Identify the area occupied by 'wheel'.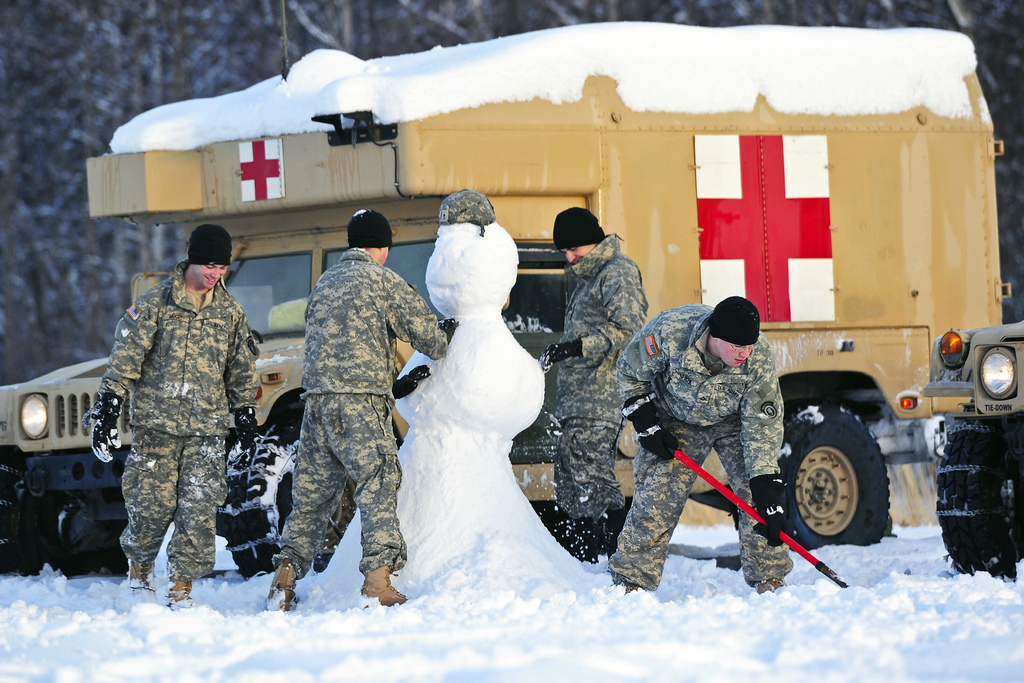
Area: bbox=(226, 416, 357, 583).
